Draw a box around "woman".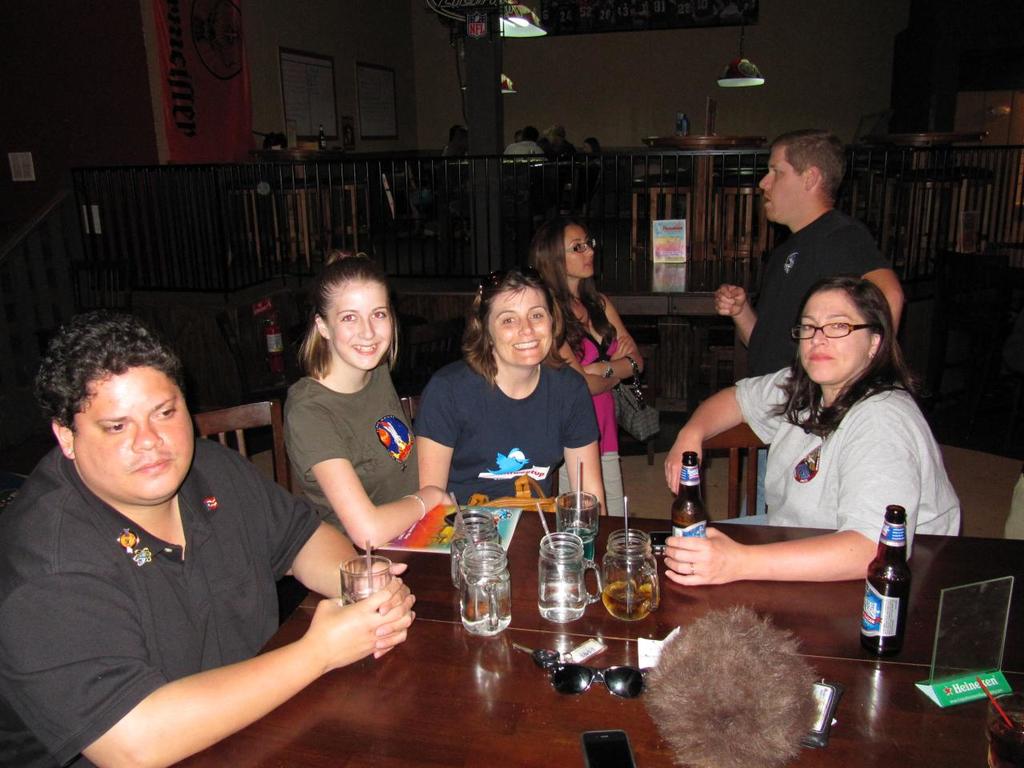
(left=527, top=214, right=645, bottom=518).
